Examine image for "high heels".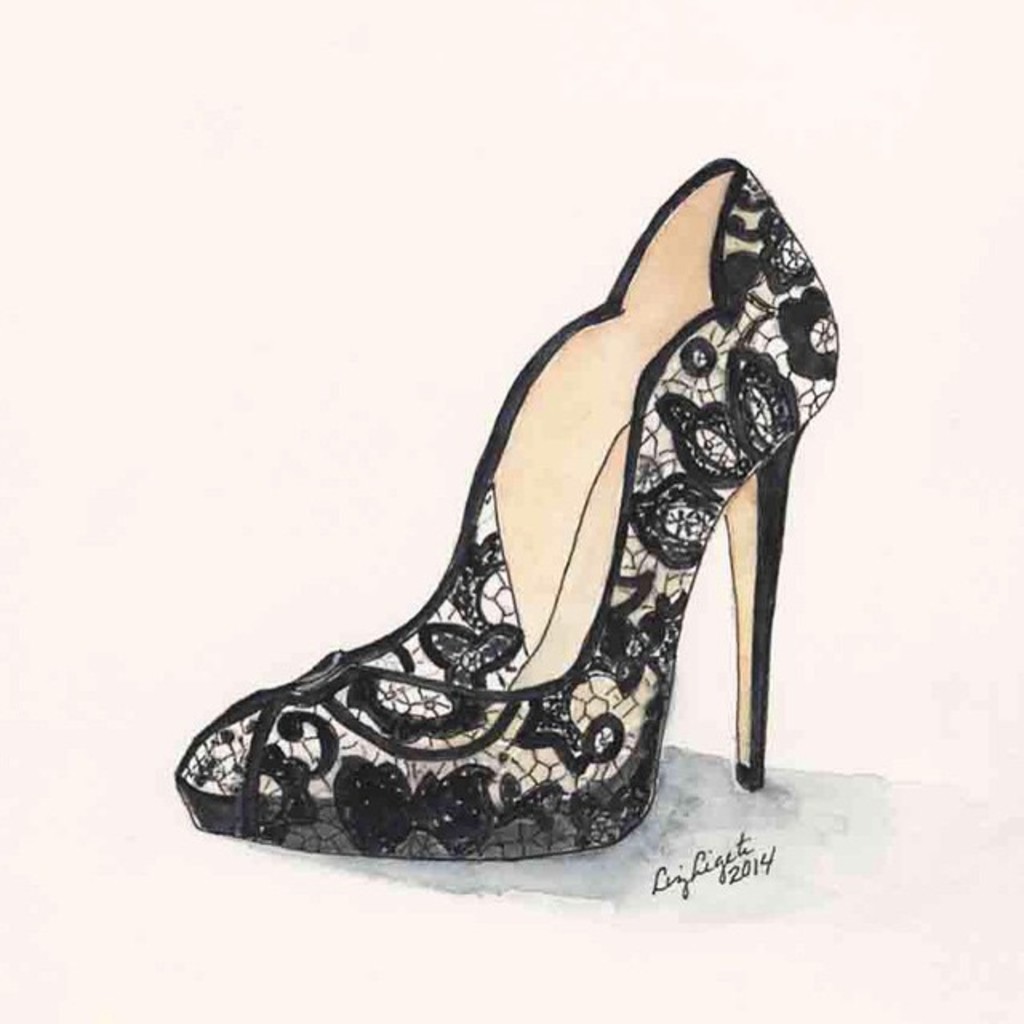
Examination result: BBox(160, 144, 845, 858).
